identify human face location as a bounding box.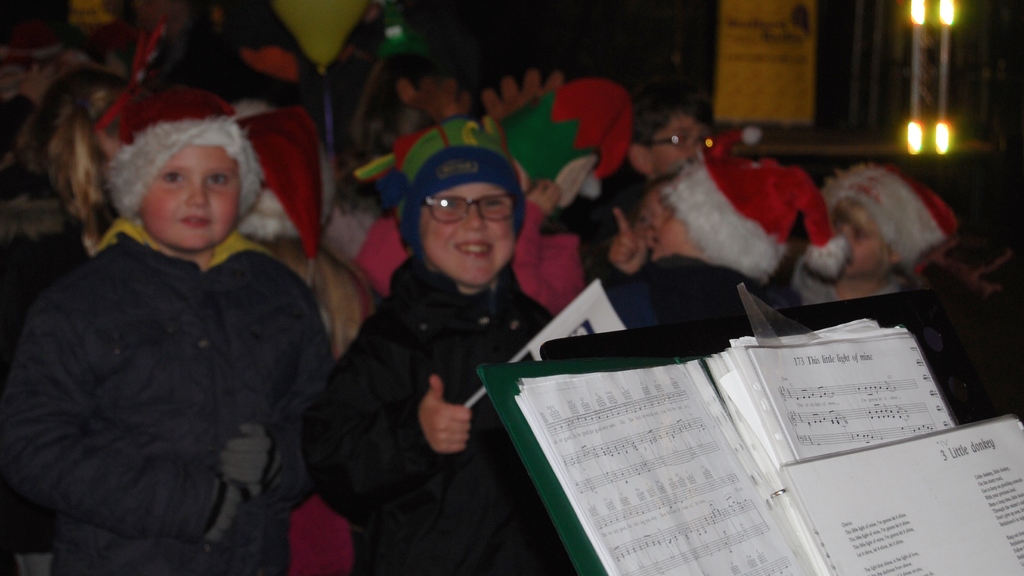
bbox=[141, 146, 239, 248].
